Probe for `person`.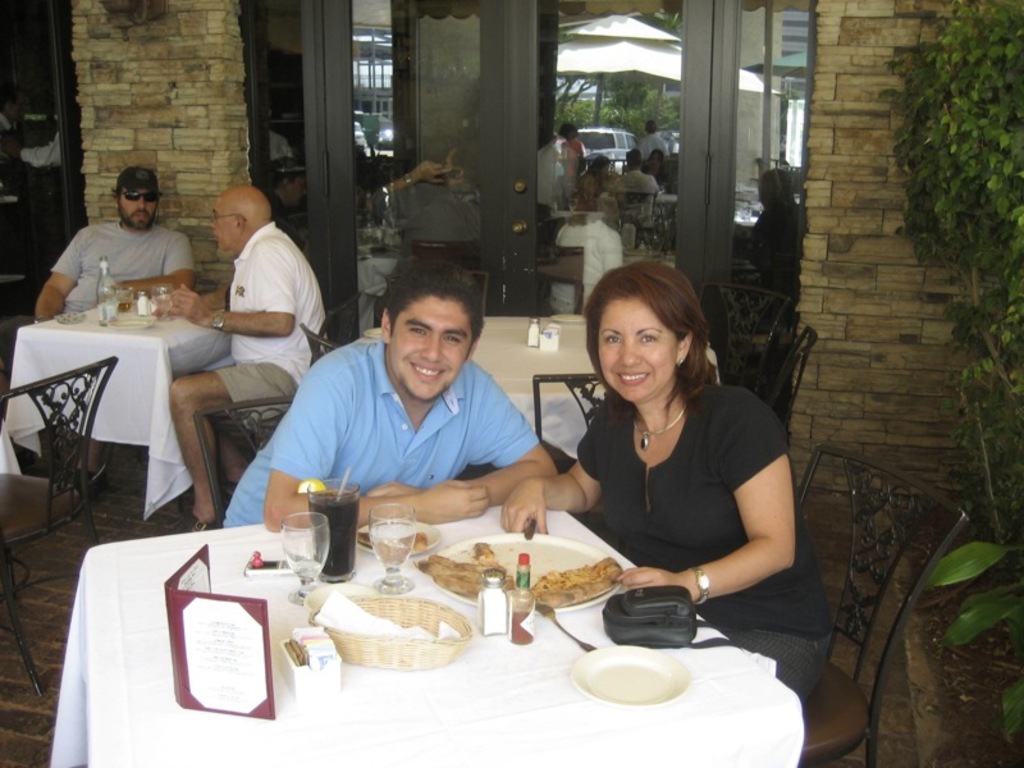
Probe result: 32:161:196:320.
